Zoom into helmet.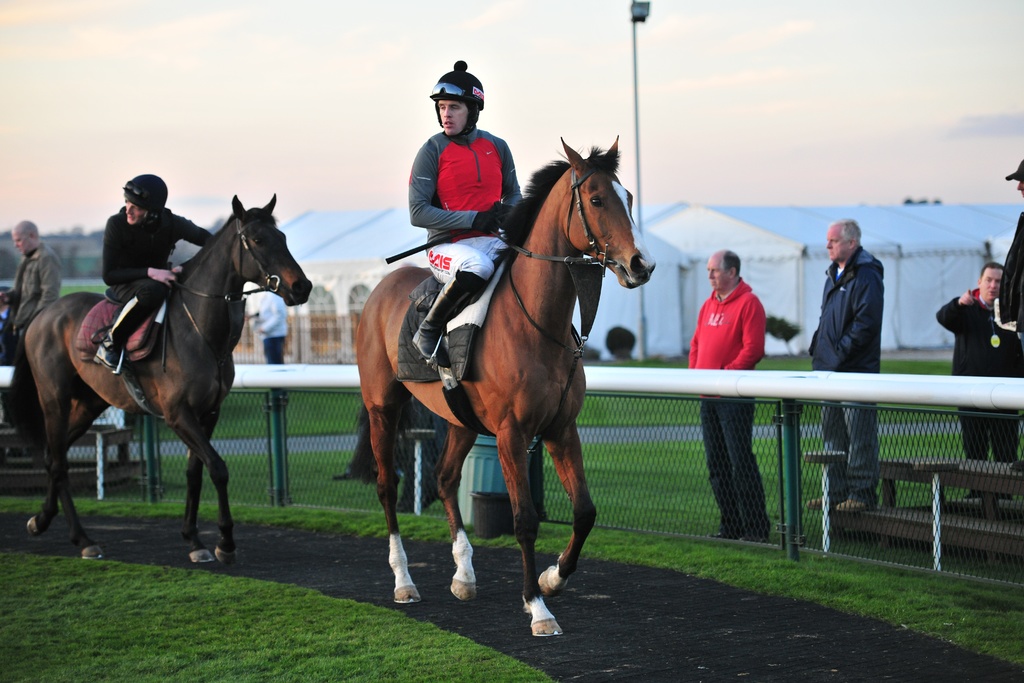
Zoom target: x1=422 y1=67 x2=490 y2=131.
